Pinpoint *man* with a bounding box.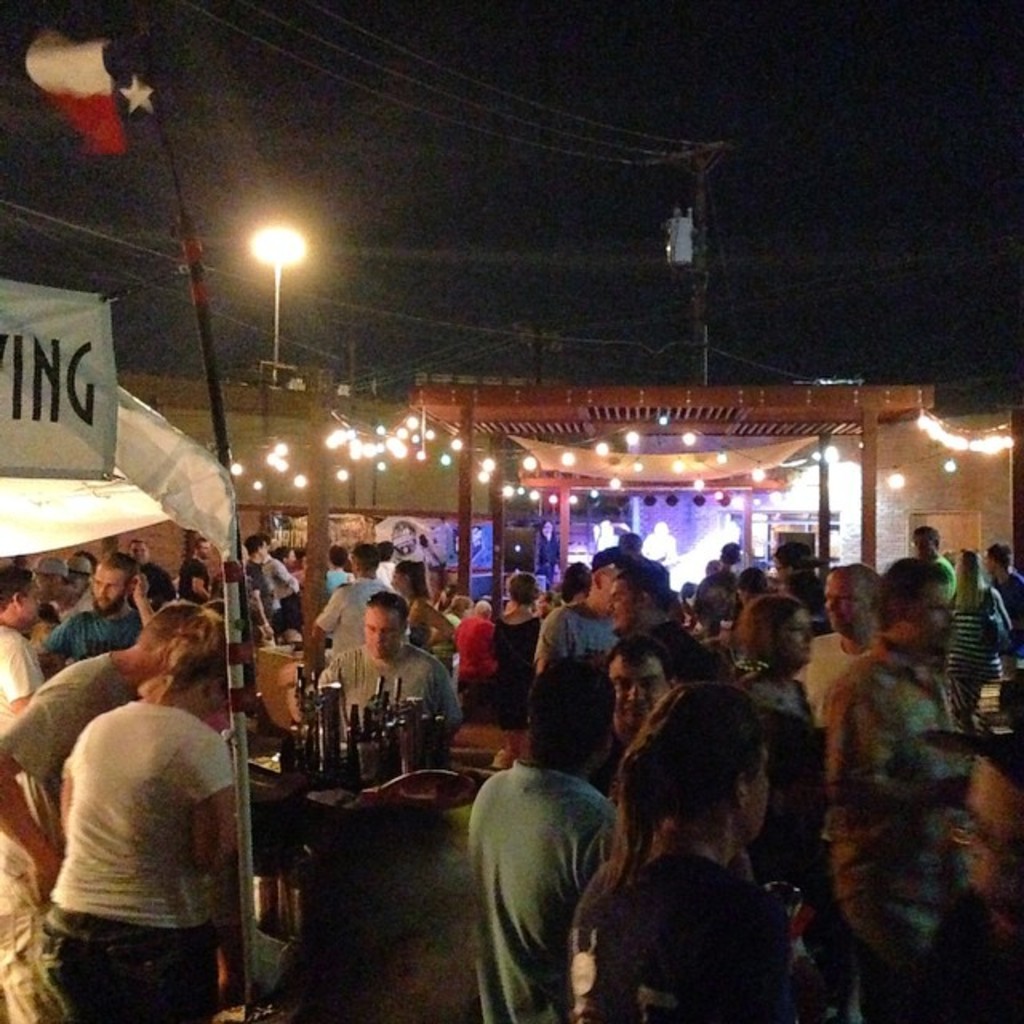
[x1=376, y1=536, x2=398, y2=598].
